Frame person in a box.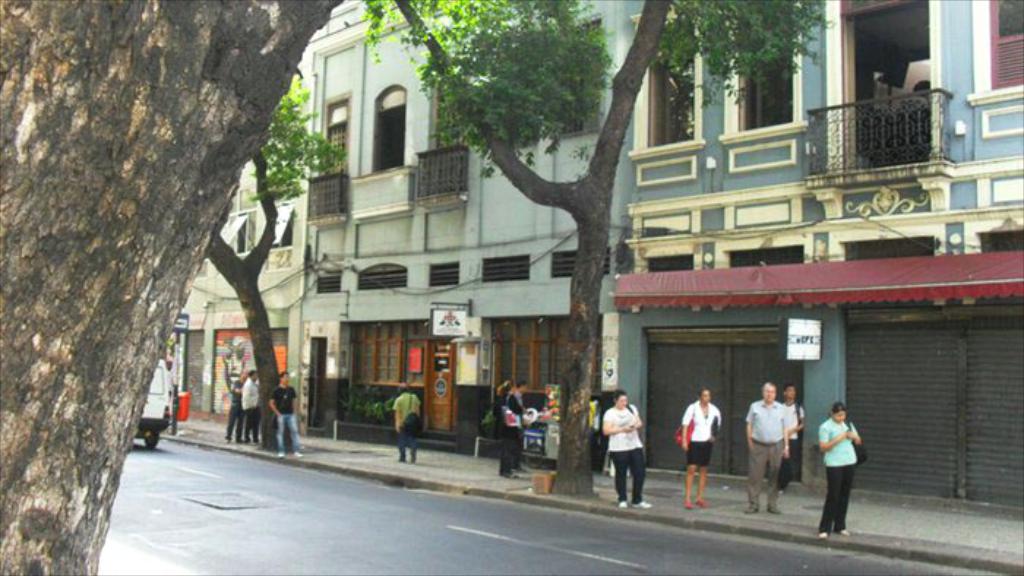
[780, 380, 807, 482].
